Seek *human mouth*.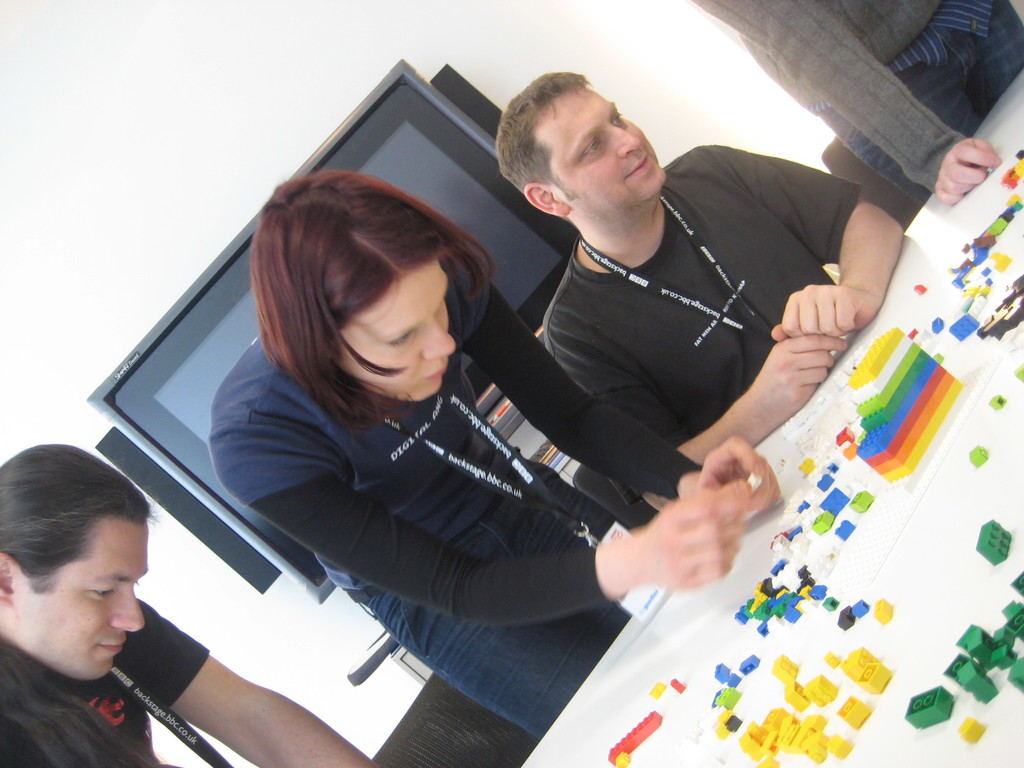
rect(424, 362, 449, 383).
